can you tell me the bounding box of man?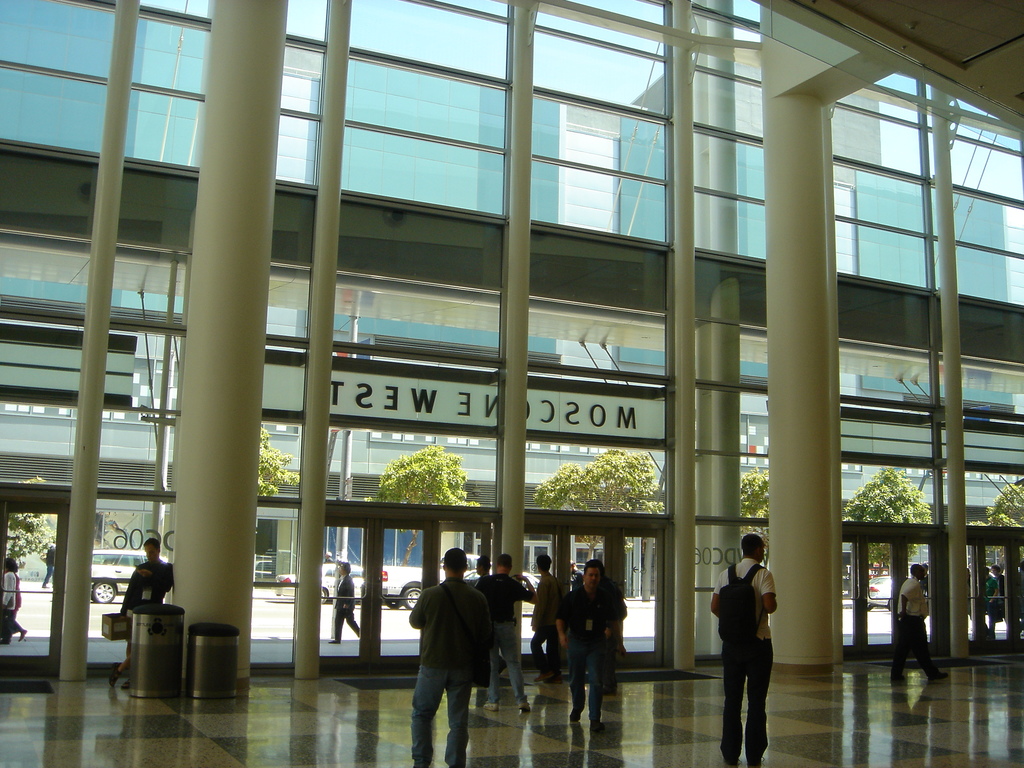
Rect(38, 545, 57, 588).
